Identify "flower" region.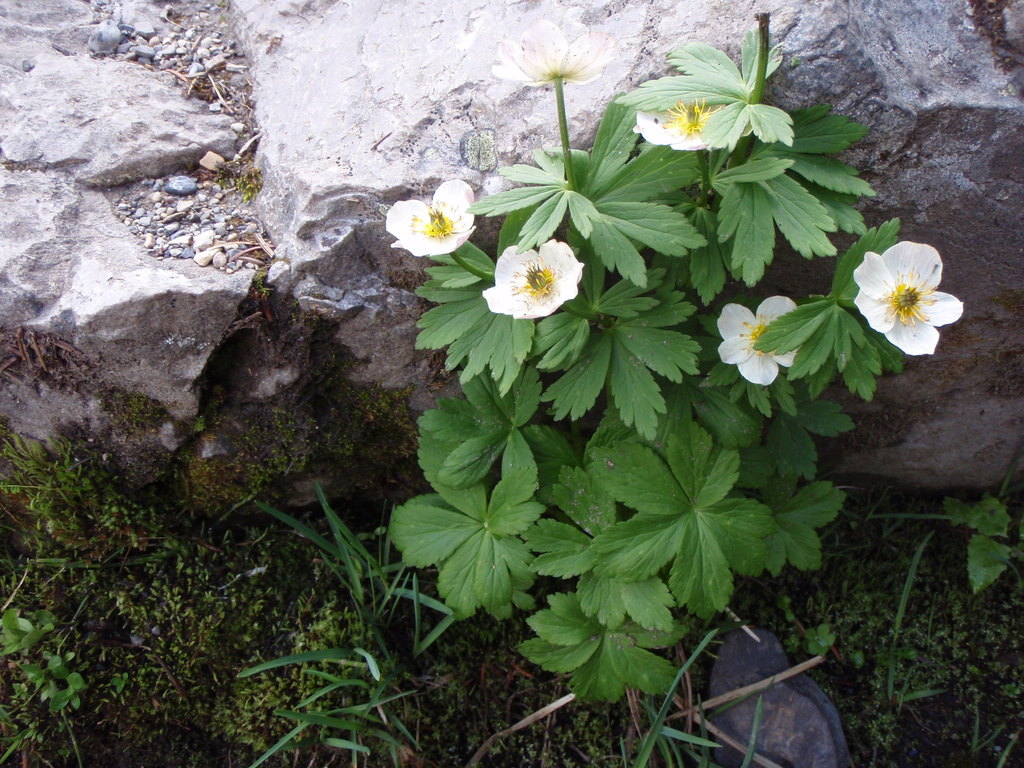
Region: [x1=713, y1=291, x2=803, y2=392].
